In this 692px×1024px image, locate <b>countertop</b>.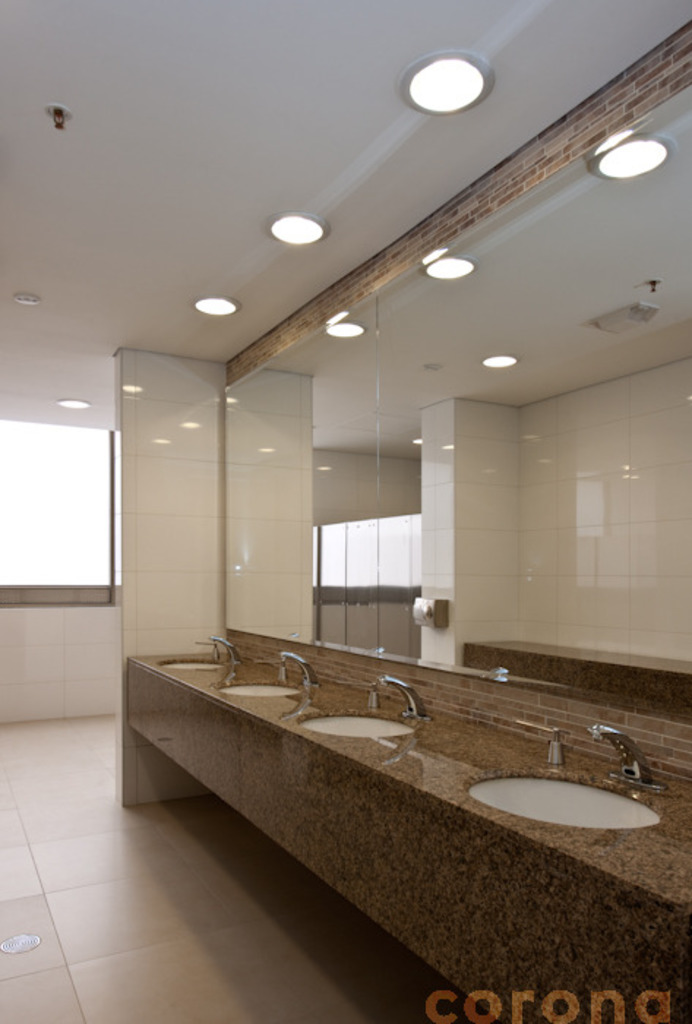
Bounding box: locate(124, 654, 691, 917).
